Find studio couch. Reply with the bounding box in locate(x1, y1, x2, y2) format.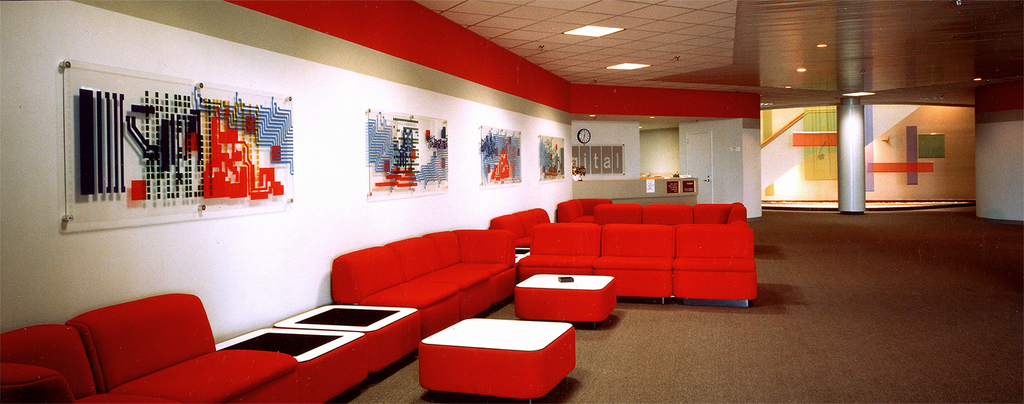
locate(581, 204, 746, 223).
